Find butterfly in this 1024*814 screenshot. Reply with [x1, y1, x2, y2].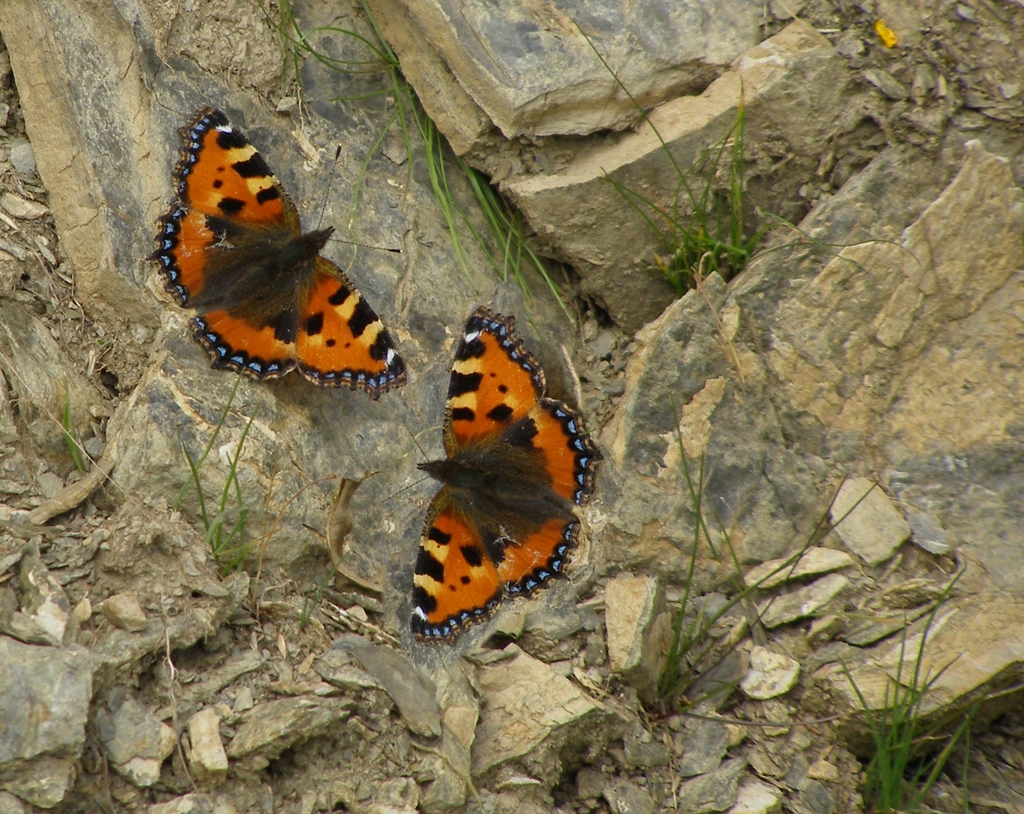
[406, 303, 605, 646].
